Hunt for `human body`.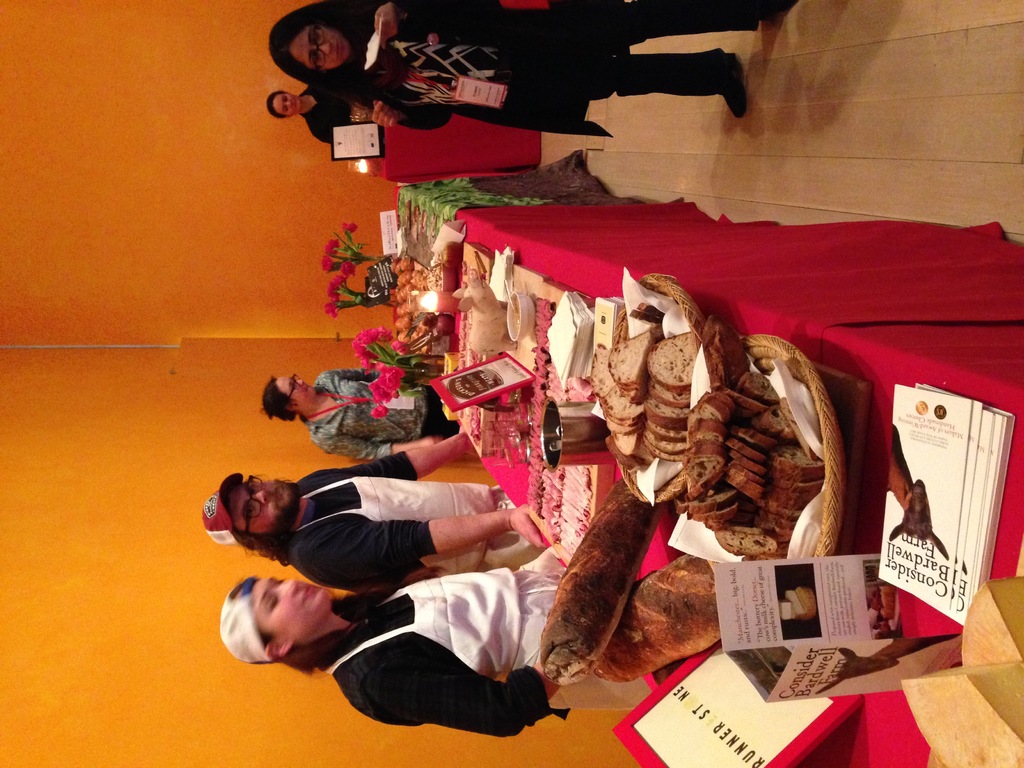
Hunted down at x1=298 y1=86 x2=374 y2=147.
